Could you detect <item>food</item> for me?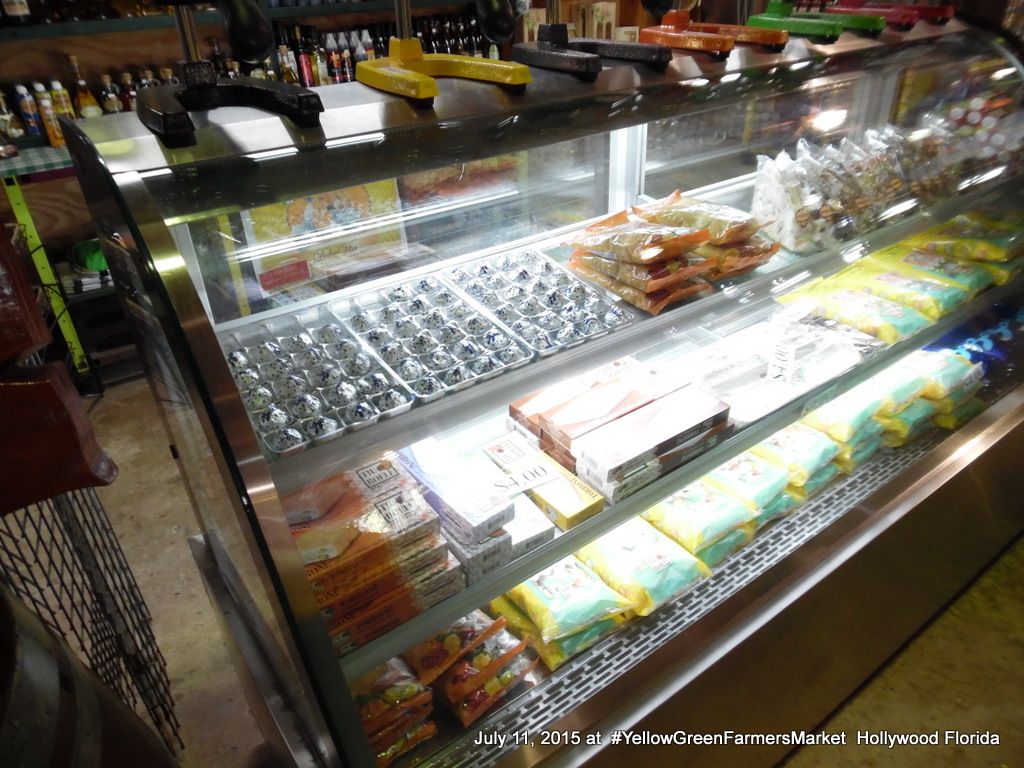
Detection result: [left=404, top=166, right=472, bottom=206].
